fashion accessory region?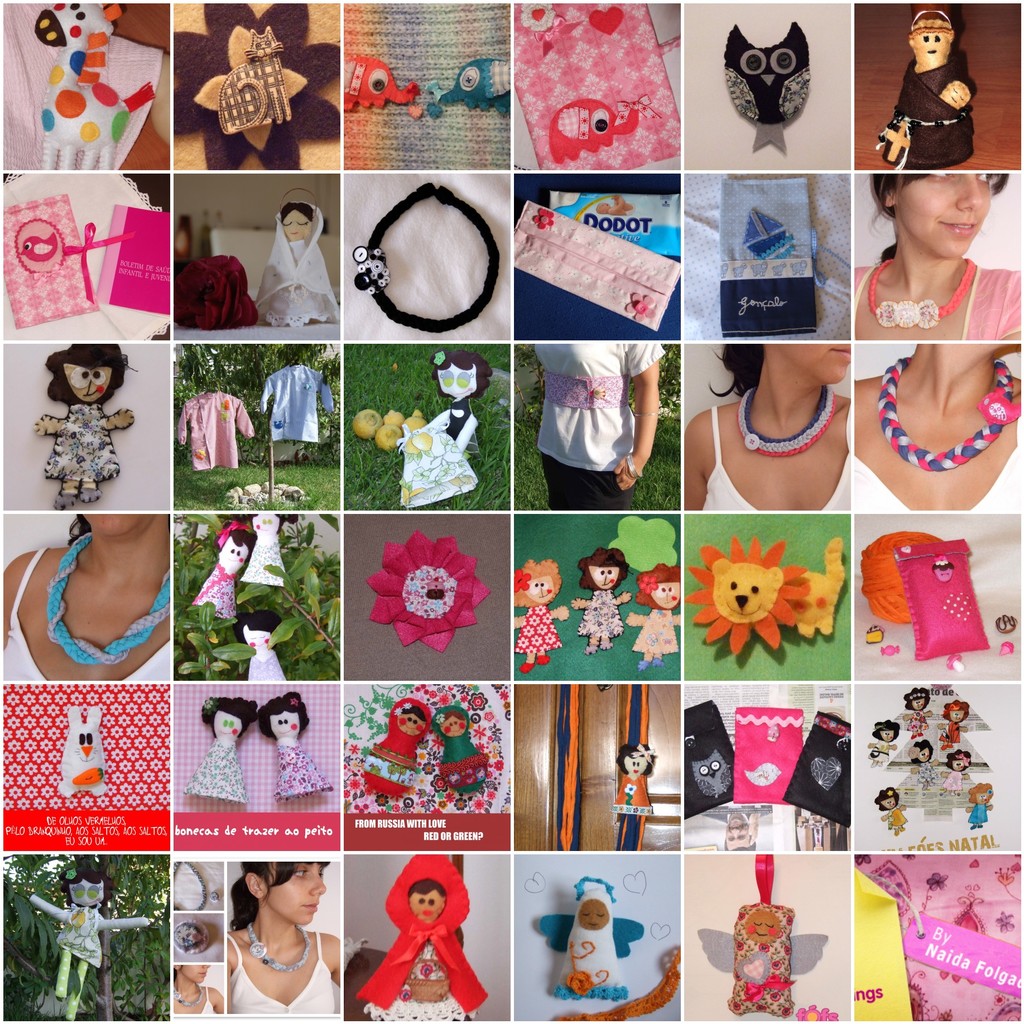
356, 181, 499, 339
